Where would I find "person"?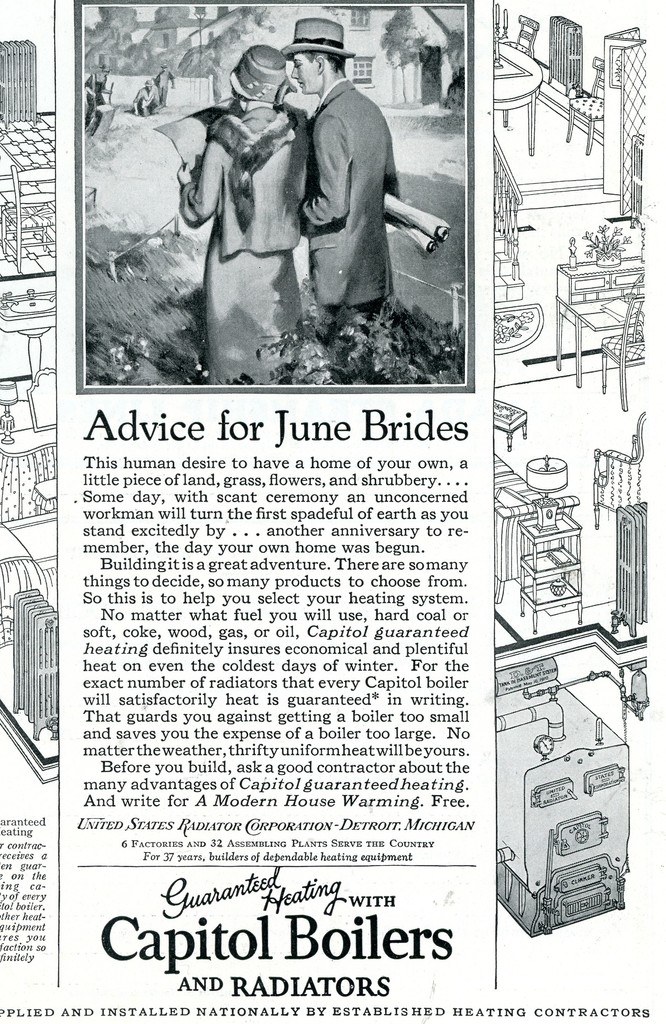
At 290,15,404,351.
